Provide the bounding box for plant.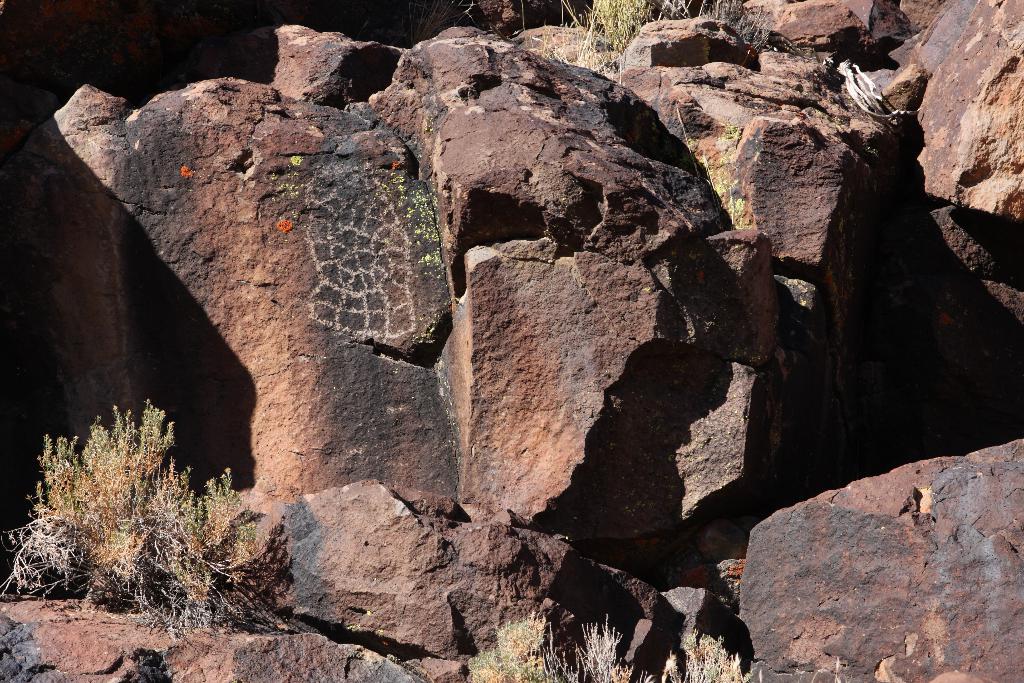
x1=576 y1=607 x2=641 y2=682.
